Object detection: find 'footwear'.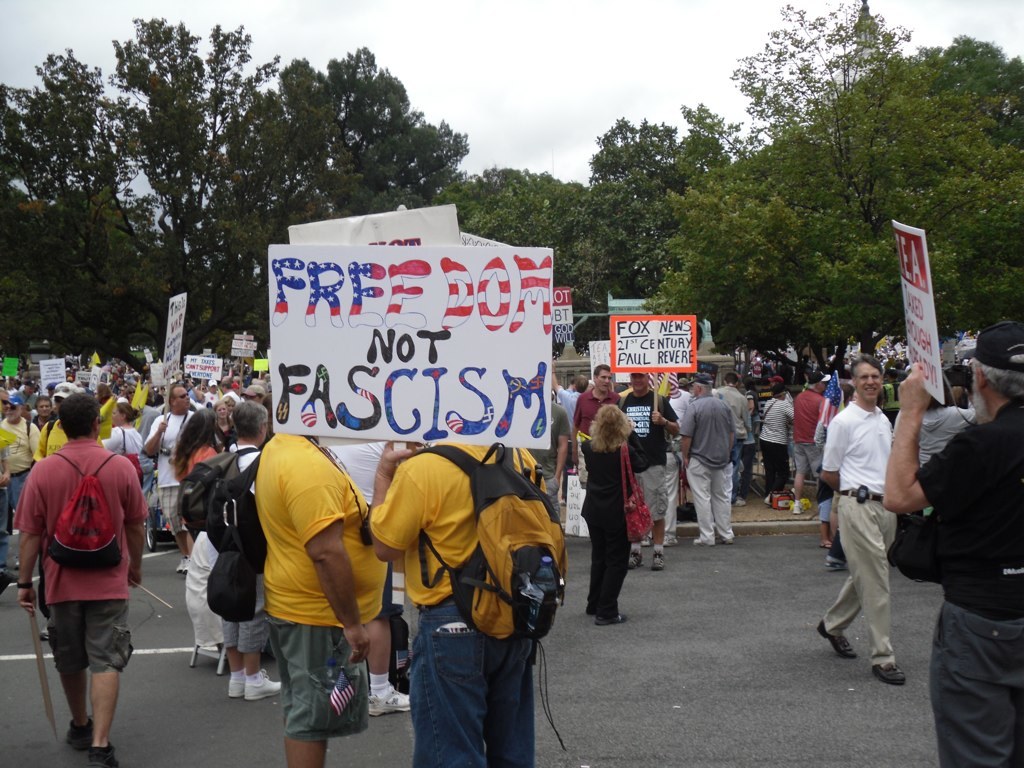
box=[67, 719, 91, 754].
